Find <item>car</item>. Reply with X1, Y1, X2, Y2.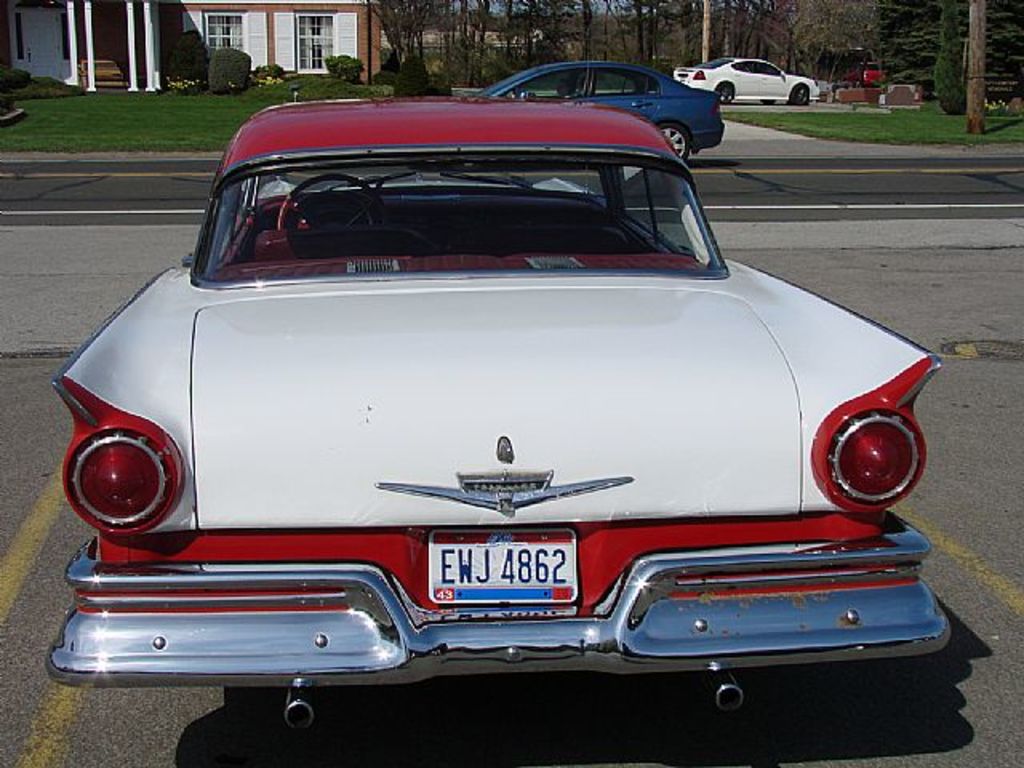
411, 59, 722, 166.
